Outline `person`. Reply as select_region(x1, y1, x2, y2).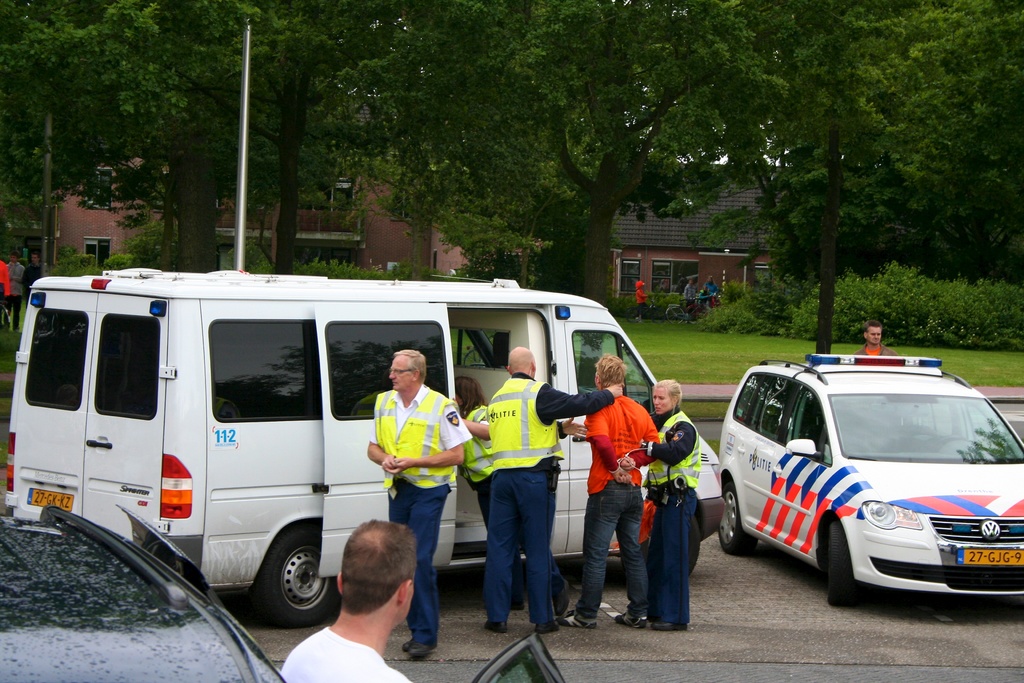
select_region(483, 343, 624, 632).
